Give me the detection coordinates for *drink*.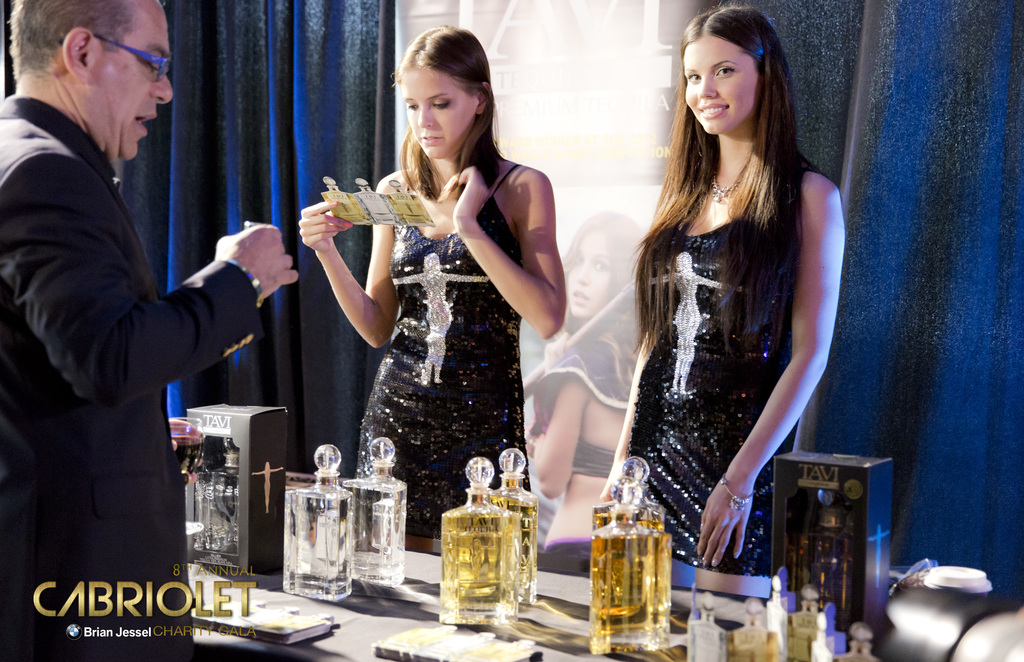
(442,458,509,625).
